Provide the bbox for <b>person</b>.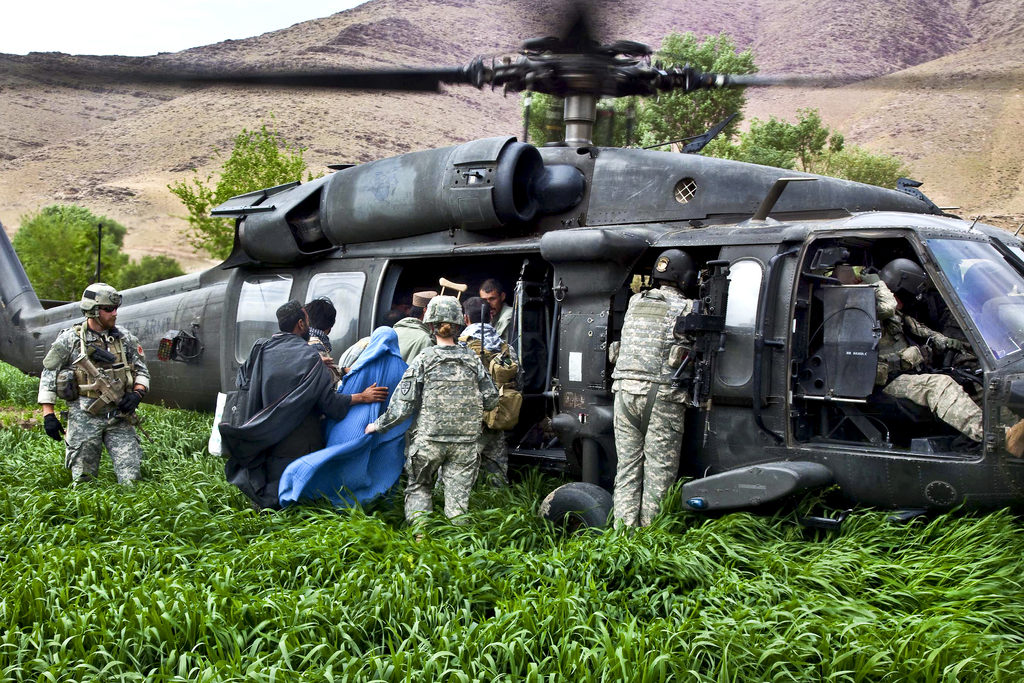
298:293:350:453.
